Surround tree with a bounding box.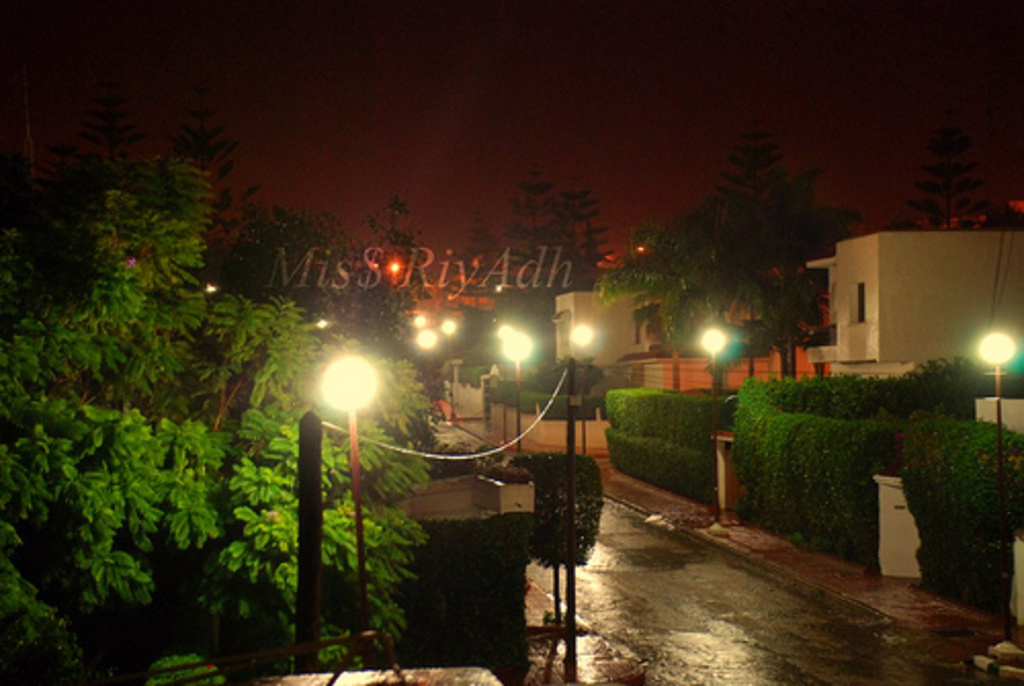
590,129,858,397.
